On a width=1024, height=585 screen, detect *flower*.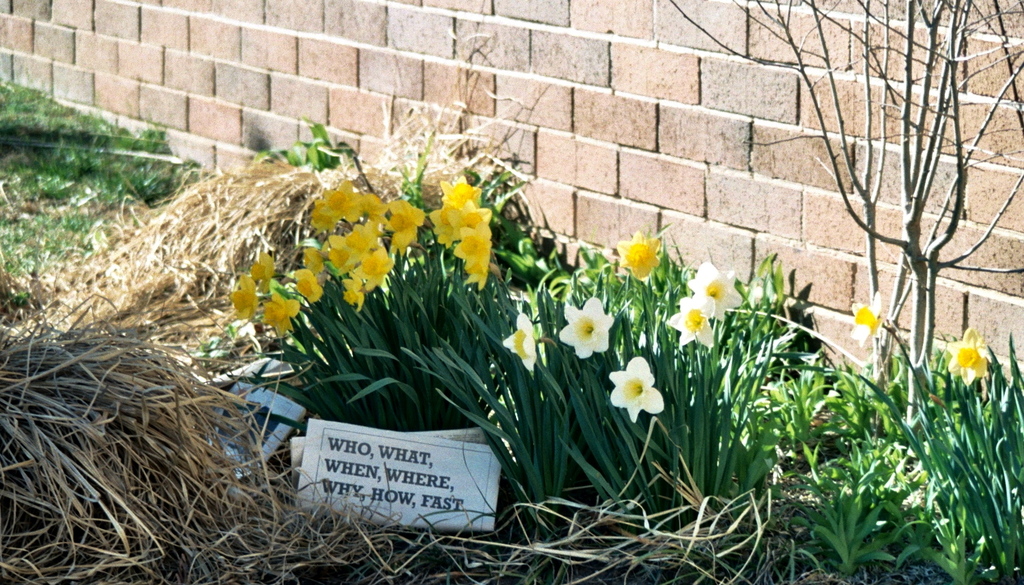
bbox=[853, 289, 878, 356].
